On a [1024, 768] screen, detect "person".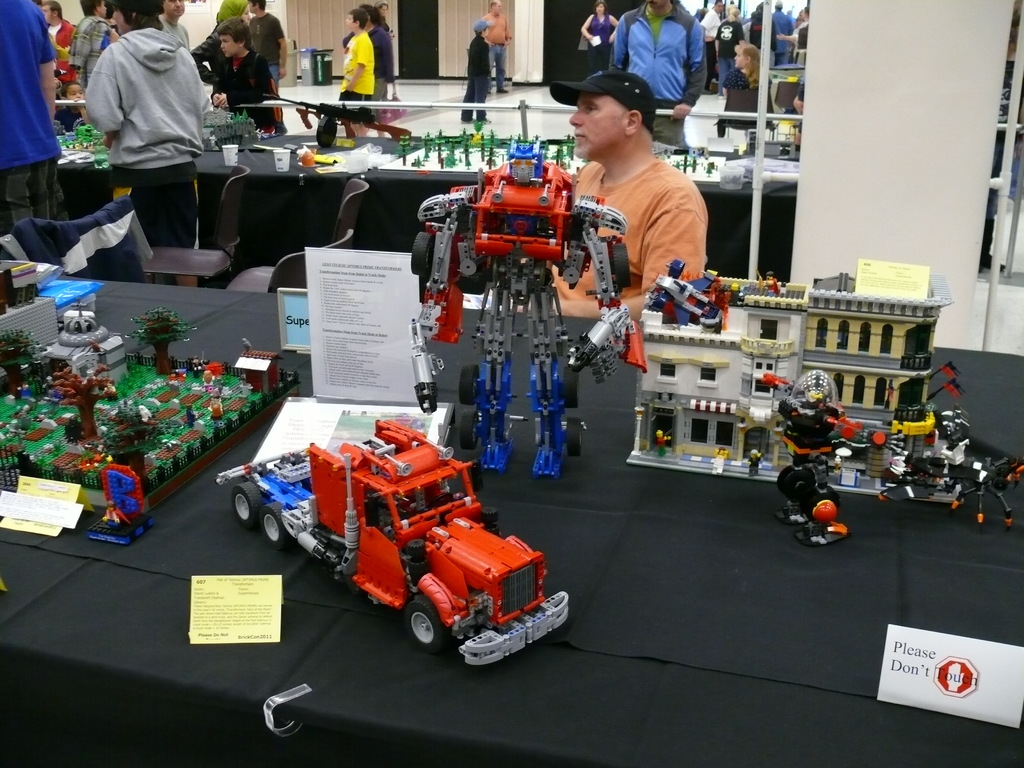
<region>97, 4, 124, 54</region>.
